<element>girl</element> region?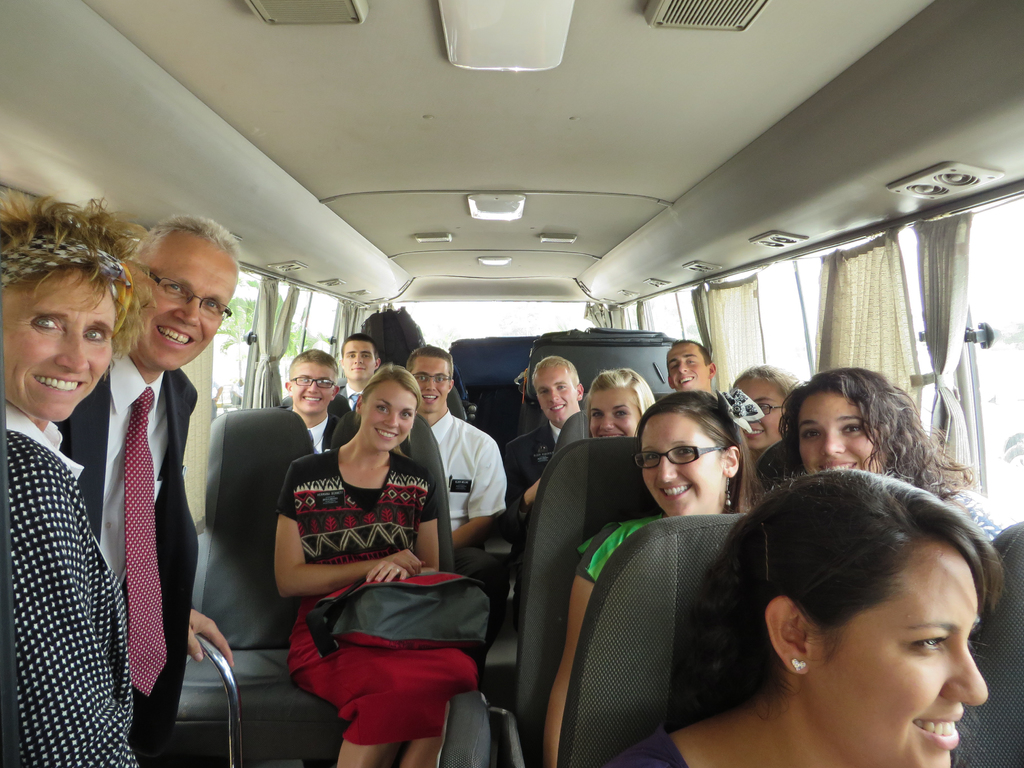
{"left": 779, "top": 363, "right": 1005, "bottom": 538}
